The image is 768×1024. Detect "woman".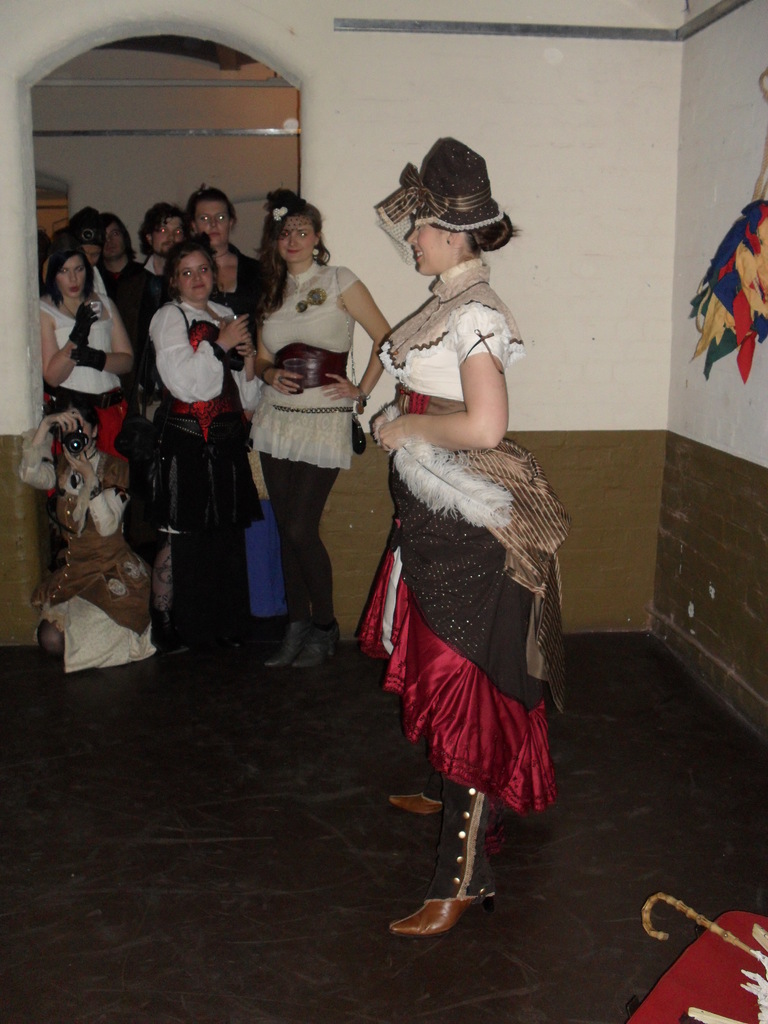
Detection: {"left": 234, "top": 196, "right": 374, "bottom": 676}.
